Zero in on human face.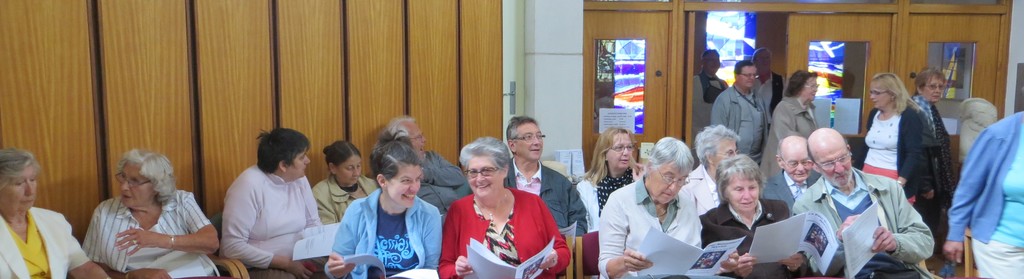
Zeroed in: rect(119, 162, 149, 205).
